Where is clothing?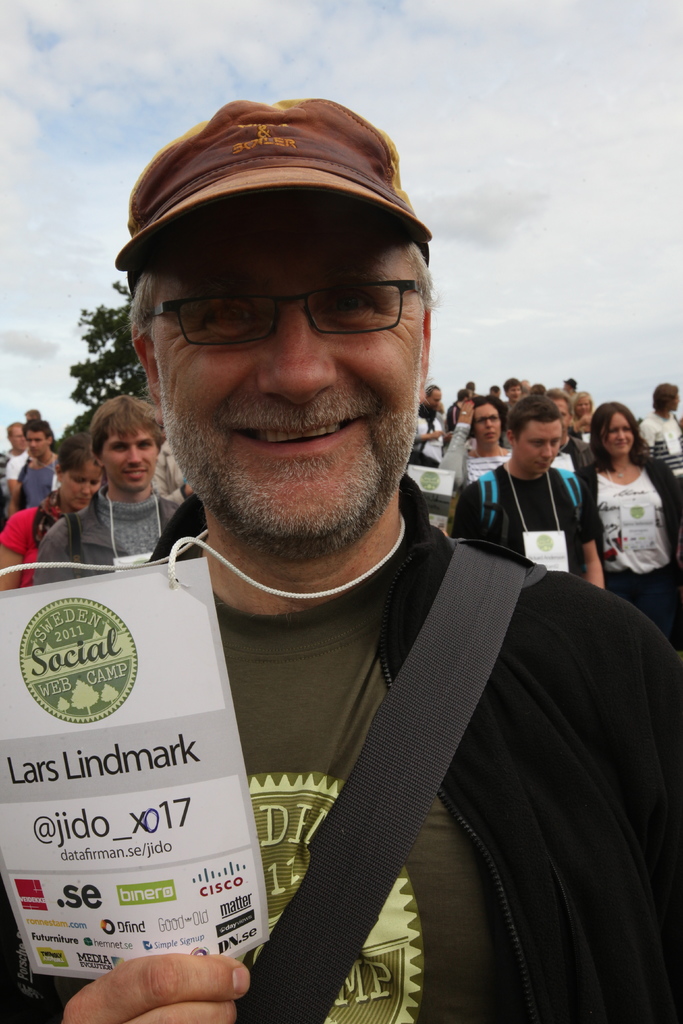
<box>454,449,528,500</box>.
